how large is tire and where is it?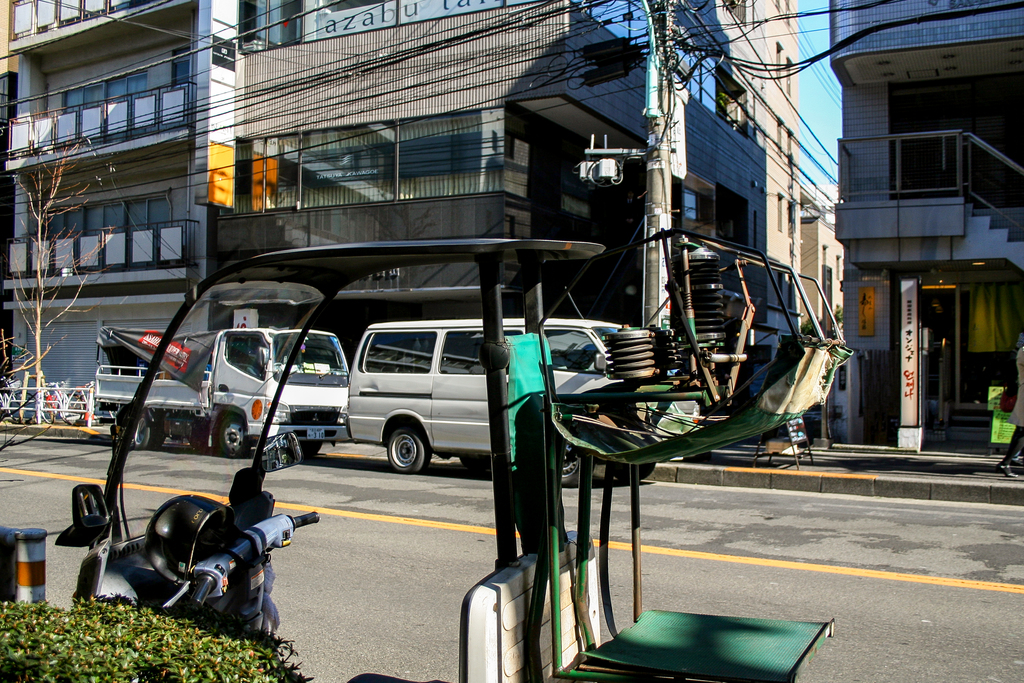
Bounding box: 56 394 81 425.
